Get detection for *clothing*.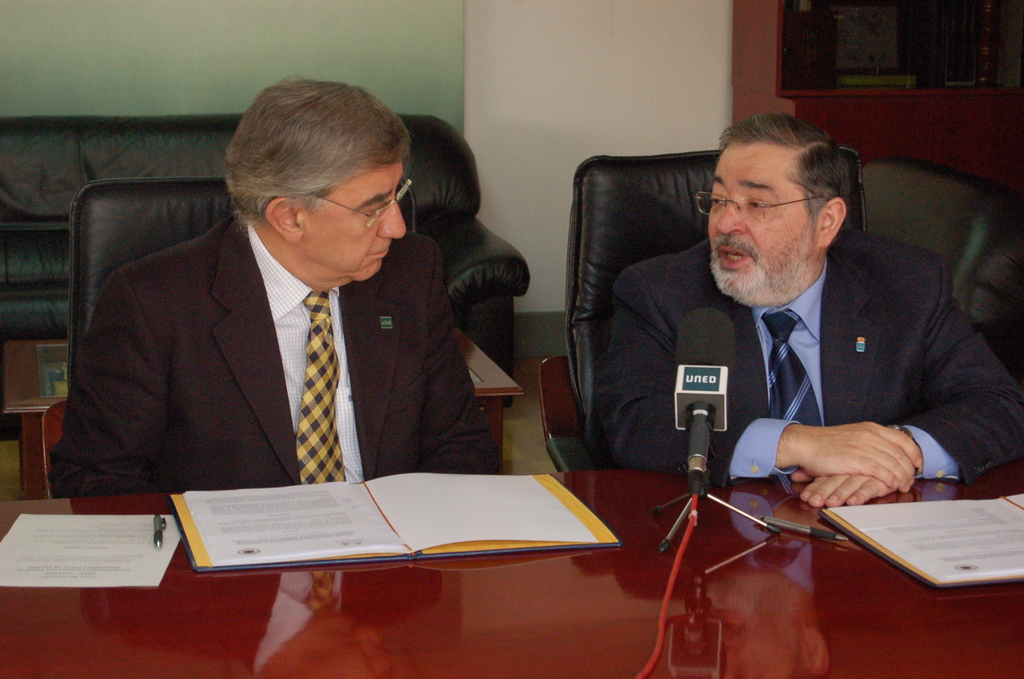
Detection: 46,209,499,500.
